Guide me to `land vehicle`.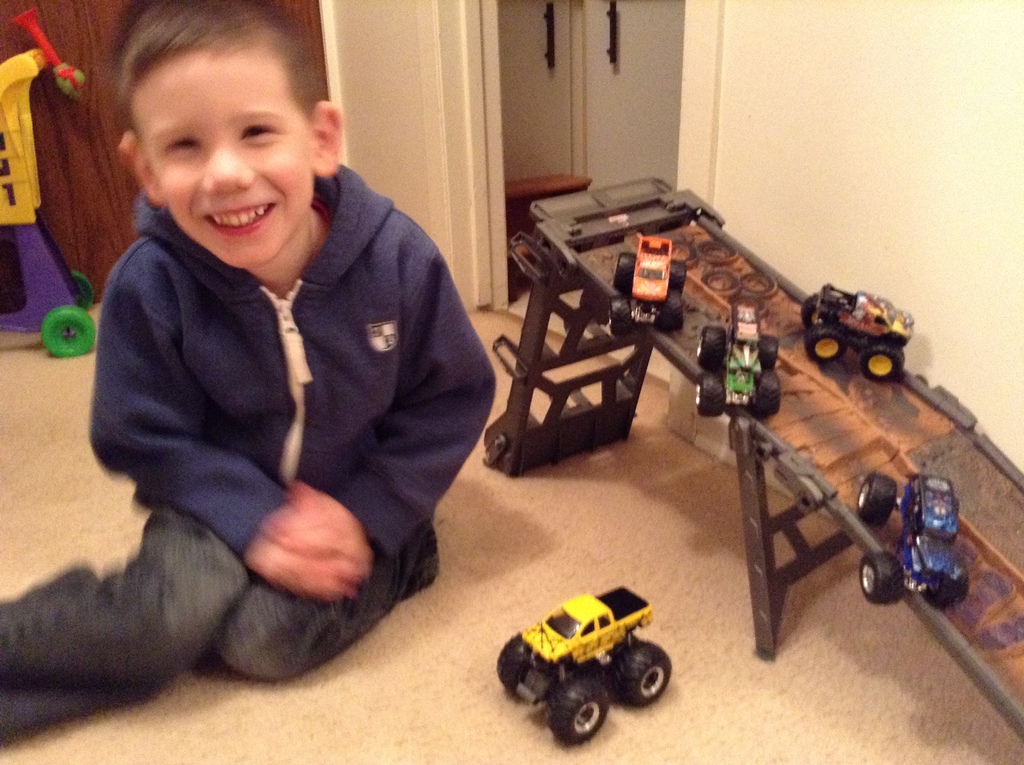
Guidance: locate(689, 305, 783, 419).
